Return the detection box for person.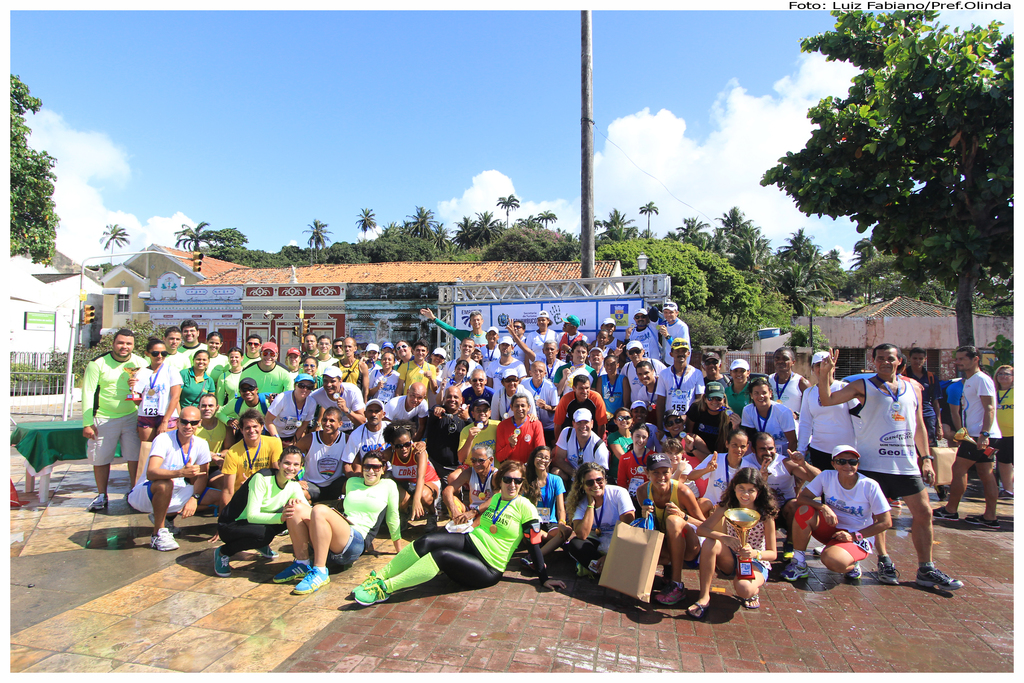
l=382, t=385, r=428, b=425.
